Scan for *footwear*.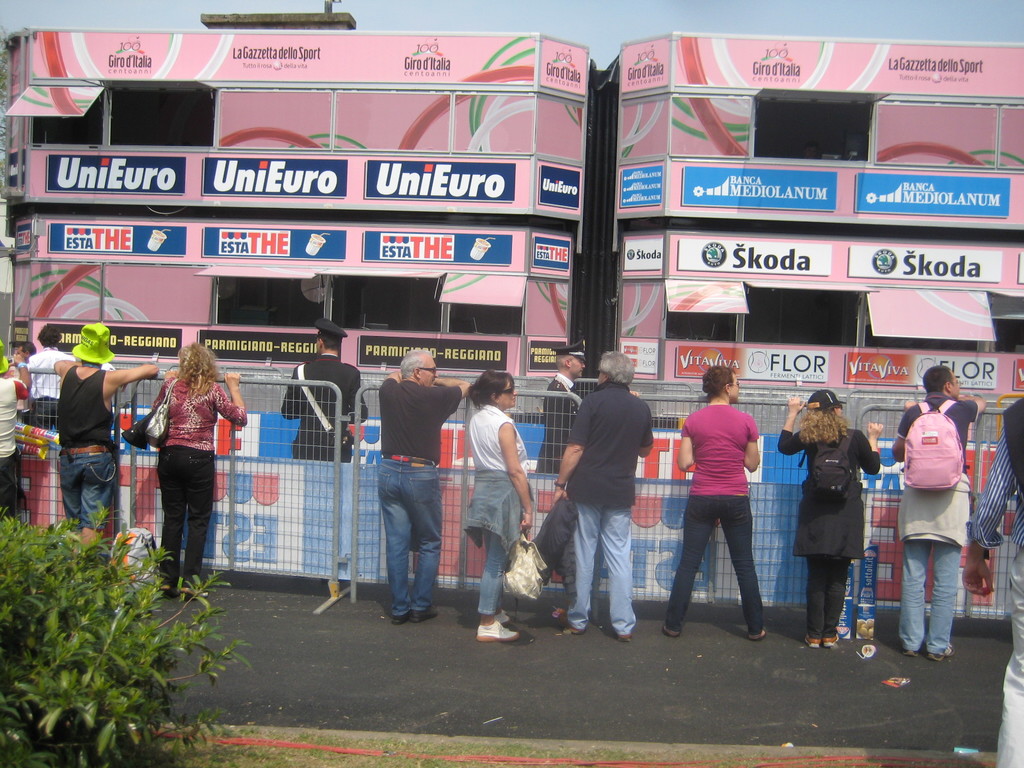
Scan result: box=[388, 610, 410, 627].
